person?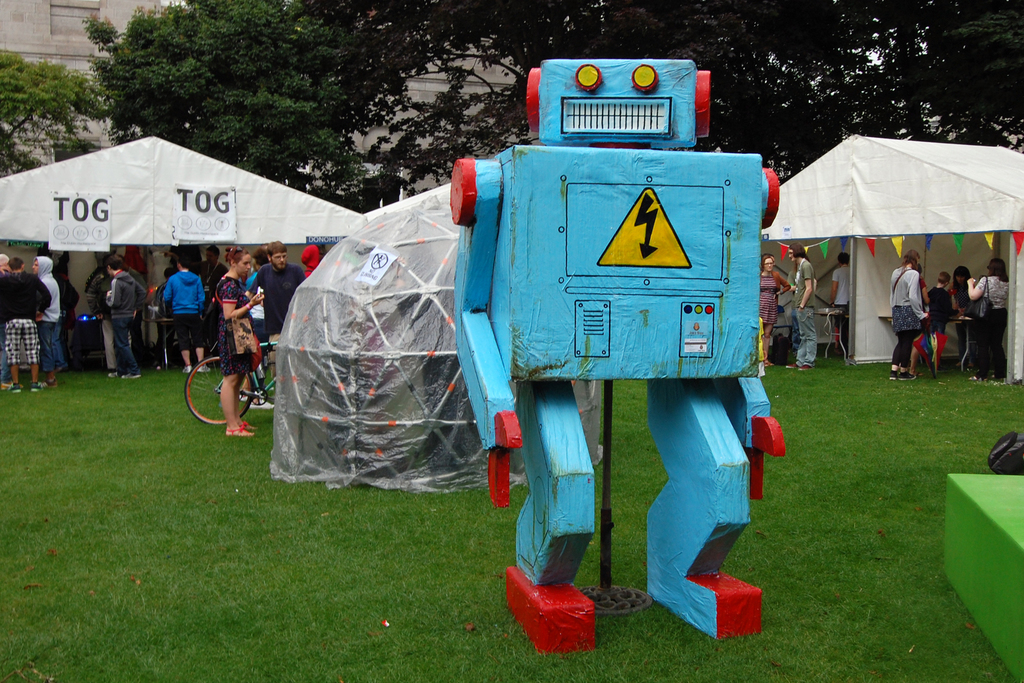
BBox(756, 256, 792, 364)
